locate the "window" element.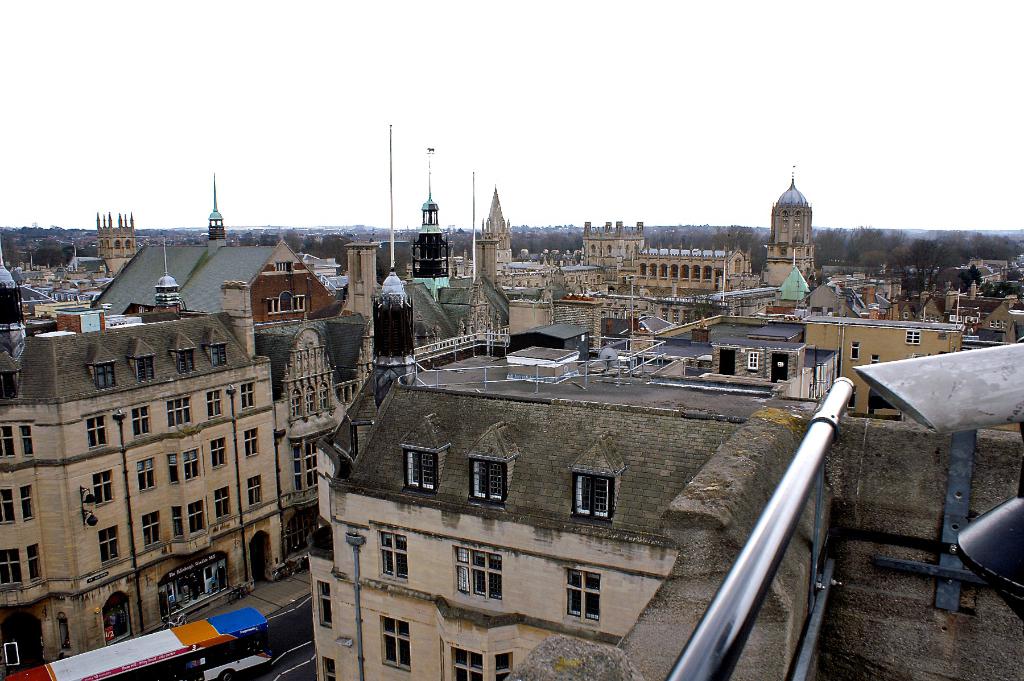
Element bbox: 380 614 414 675.
